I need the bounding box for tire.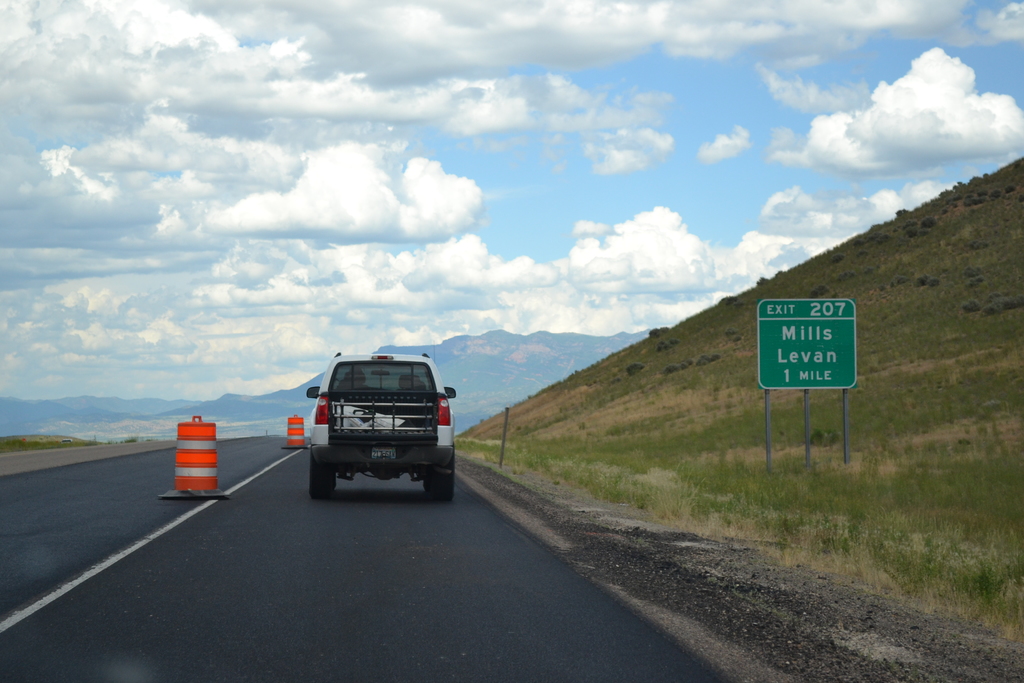
Here it is: BBox(424, 477, 435, 495).
